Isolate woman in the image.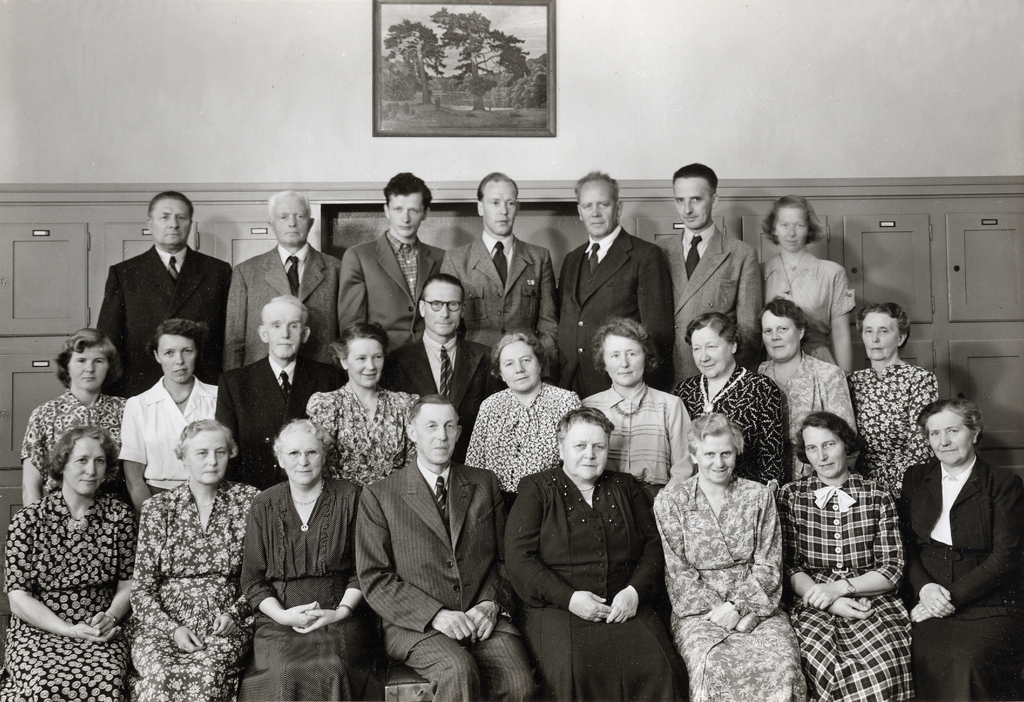
Isolated region: select_region(782, 414, 912, 701).
